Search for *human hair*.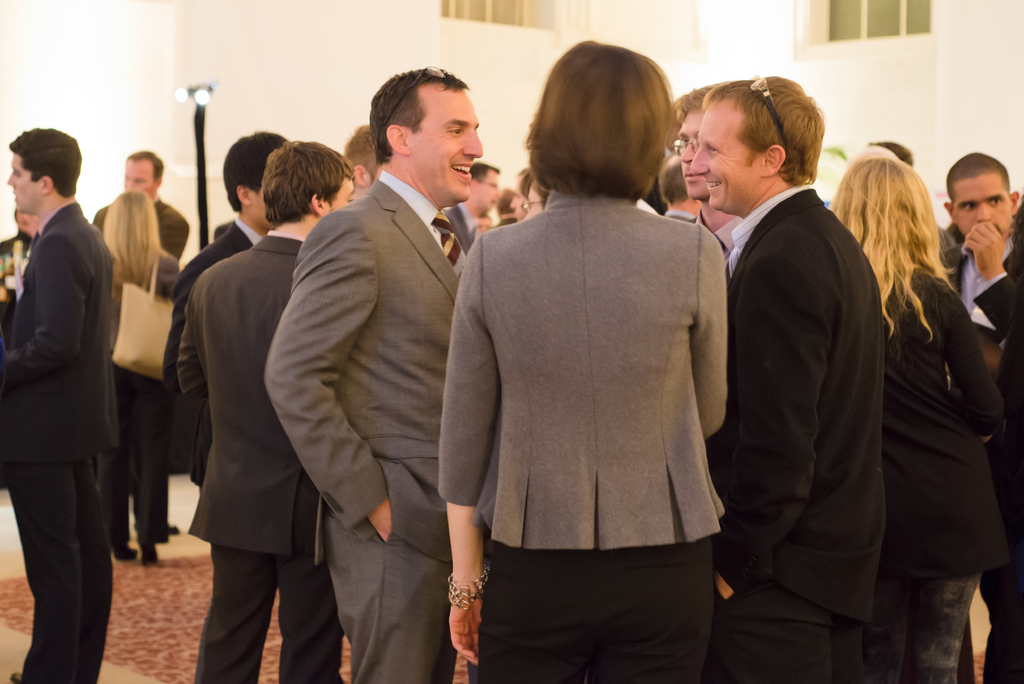
Found at (126,150,164,176).
